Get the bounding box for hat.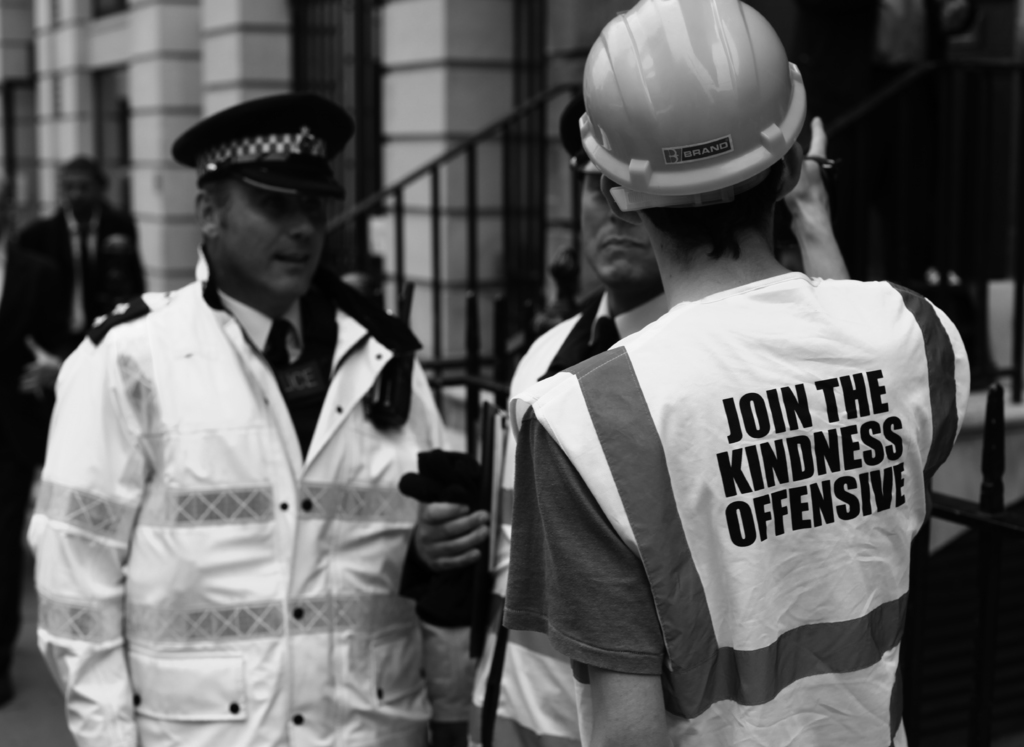
locate(556, 97, 602, 173).
